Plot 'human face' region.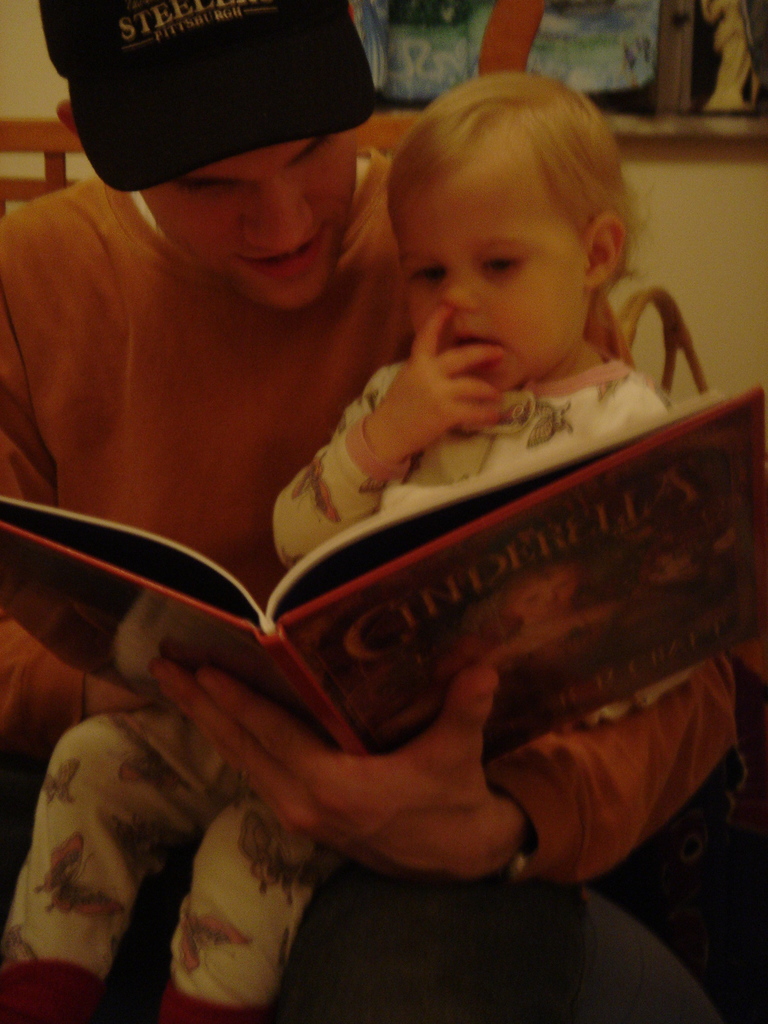
Plotted at bbox=[403, 168, 583, 390].
